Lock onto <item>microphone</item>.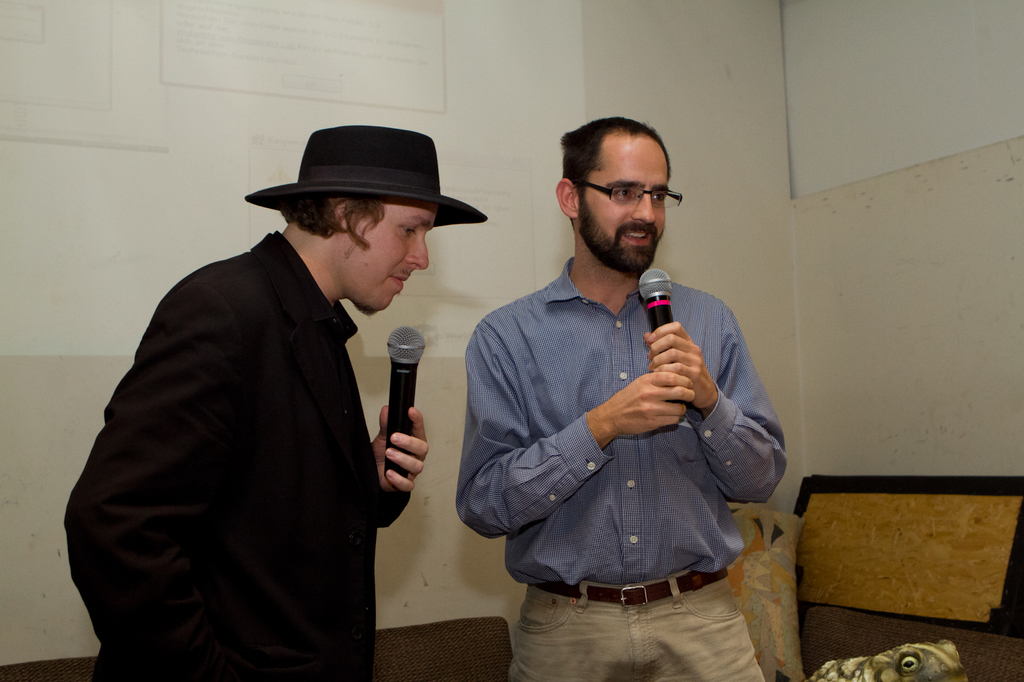
Locked: x1=388 y1=325 x2=425 y2=490.
